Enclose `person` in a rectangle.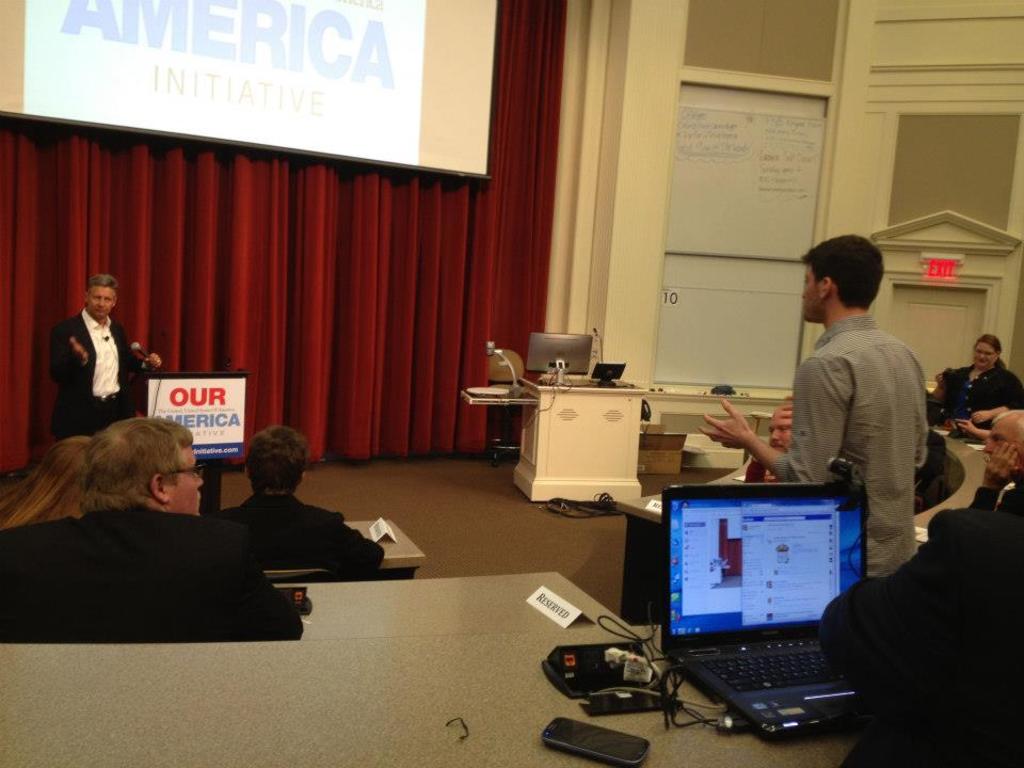
bbox=[47, 274, 160, 438].
